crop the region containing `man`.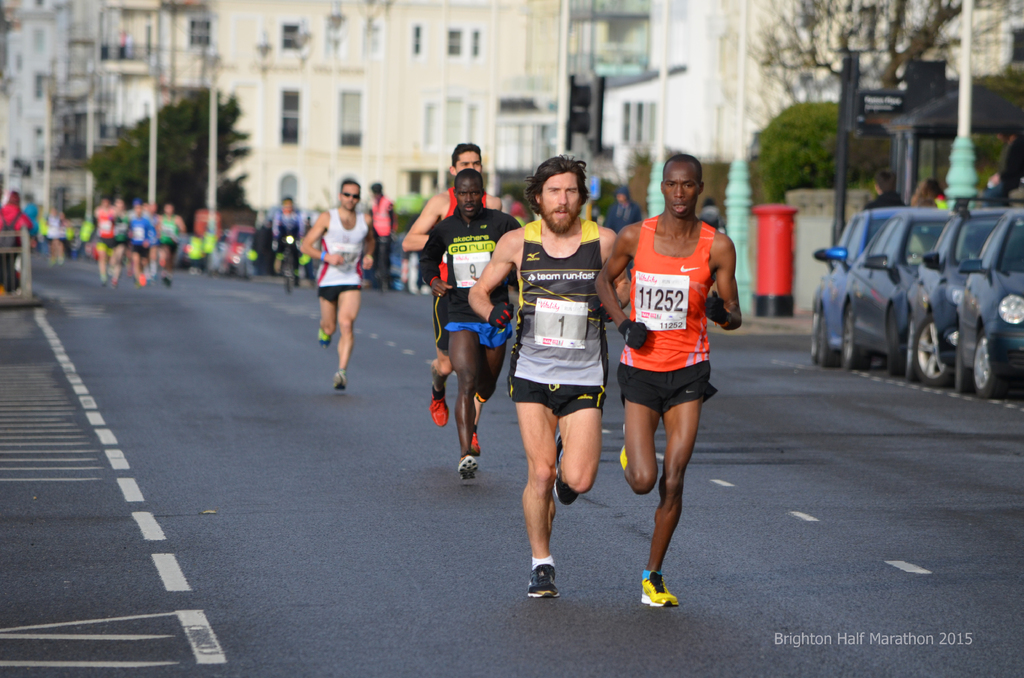
Crop region: (865,166,902,210).
